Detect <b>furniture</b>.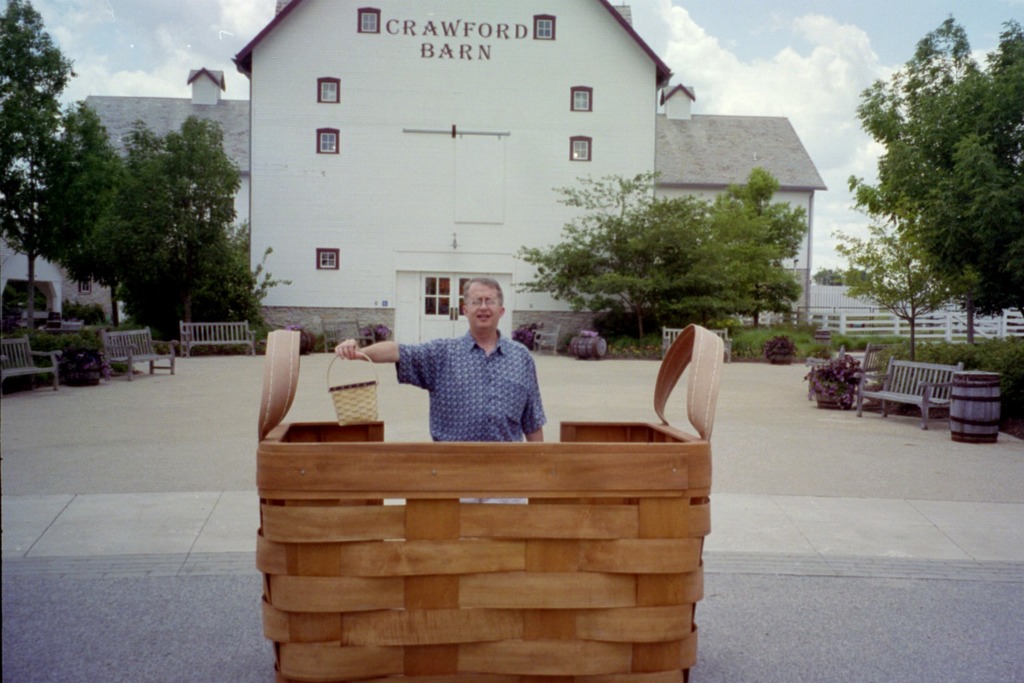
Detected at <region>849, 343, 899, 376</region>.
